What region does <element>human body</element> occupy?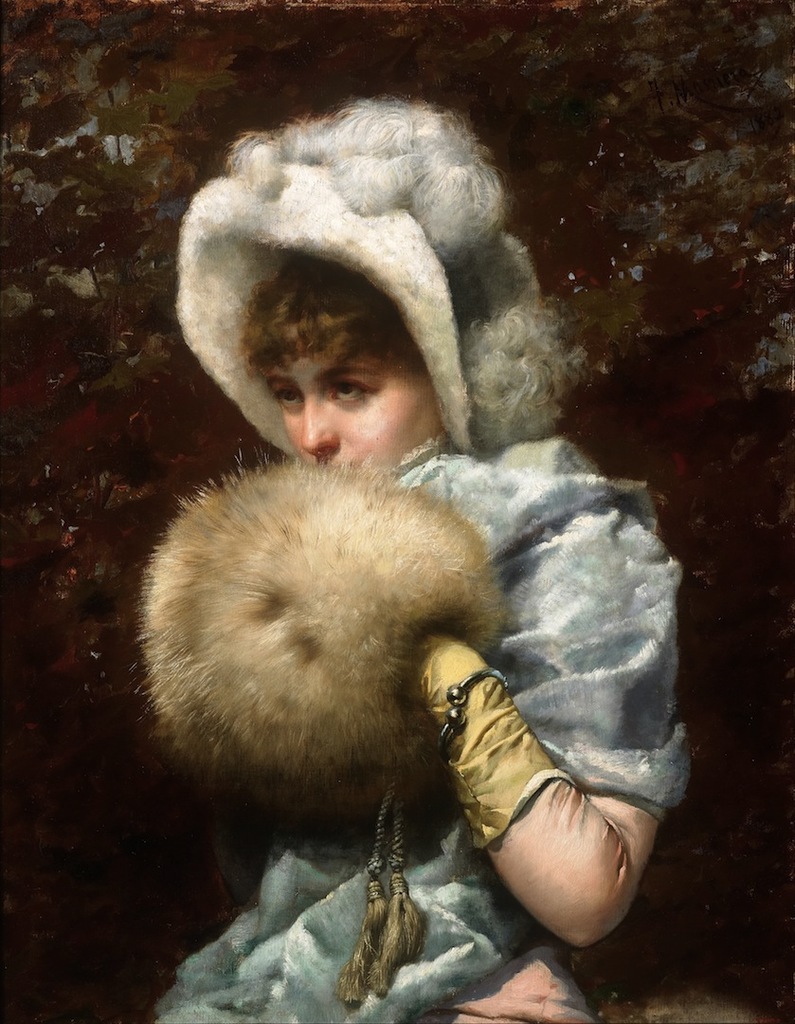
<bbox>156, 247, 677, 1023</bbox>.
